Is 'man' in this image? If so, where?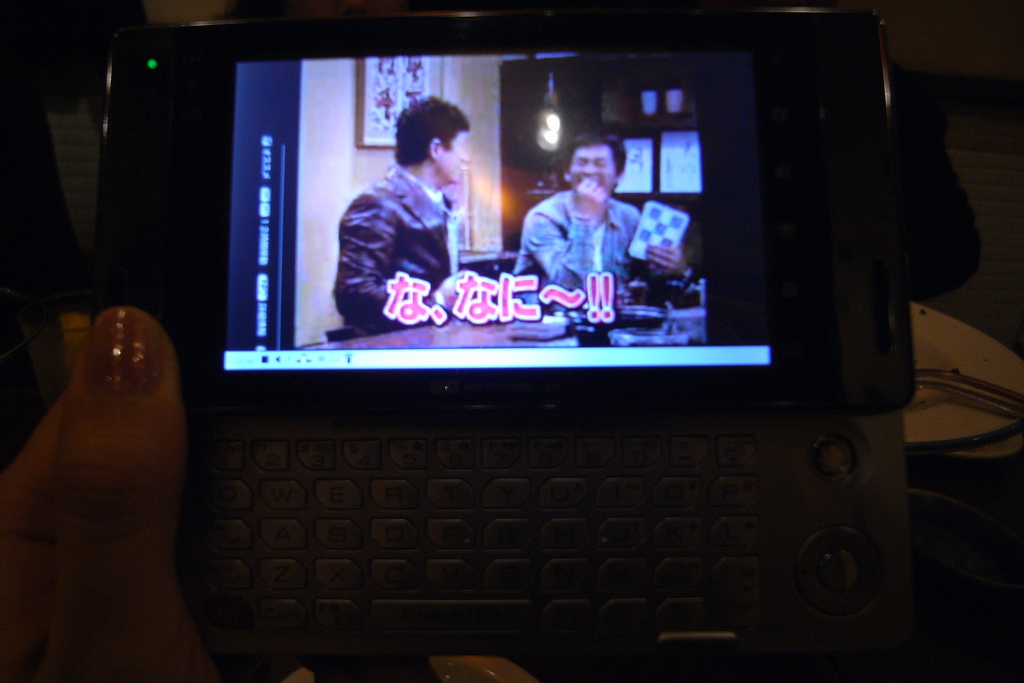
Yes, at [left=511, top=135, right=696, bottom=309].
